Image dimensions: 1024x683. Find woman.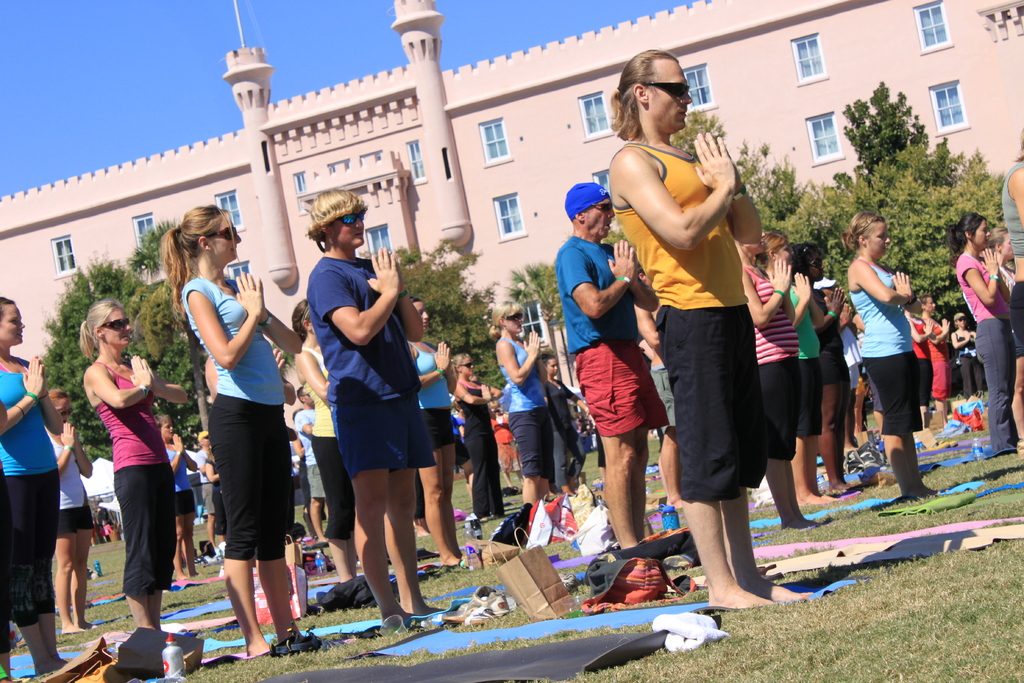
<box>486,297,547,513</box>.
